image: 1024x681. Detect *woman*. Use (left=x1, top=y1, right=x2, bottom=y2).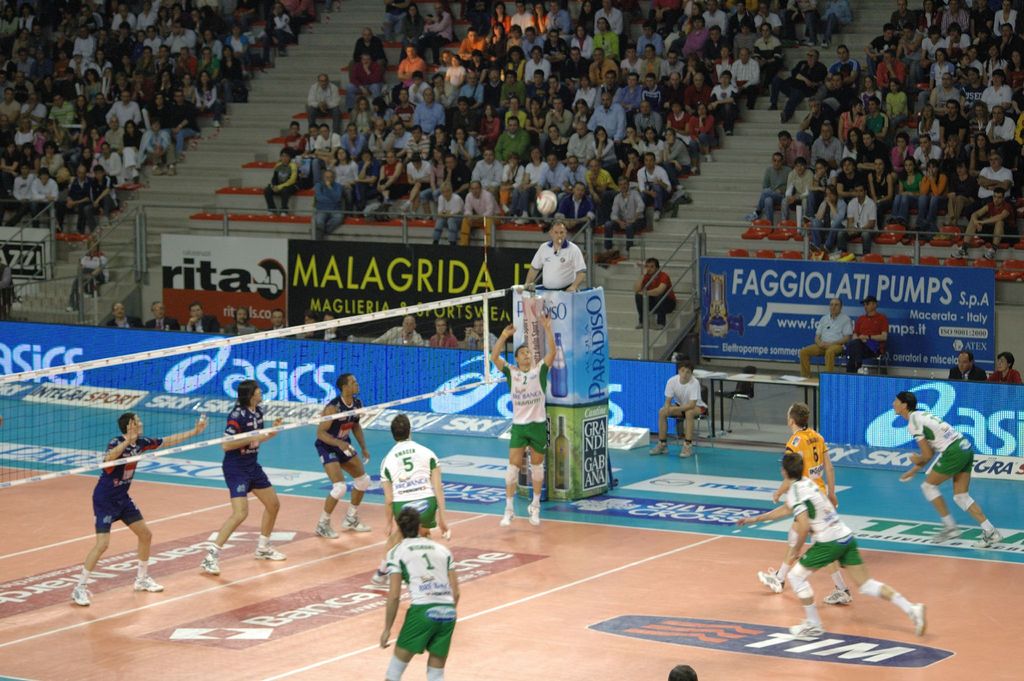
(left=38, top=74, right=61, bottom=110).
